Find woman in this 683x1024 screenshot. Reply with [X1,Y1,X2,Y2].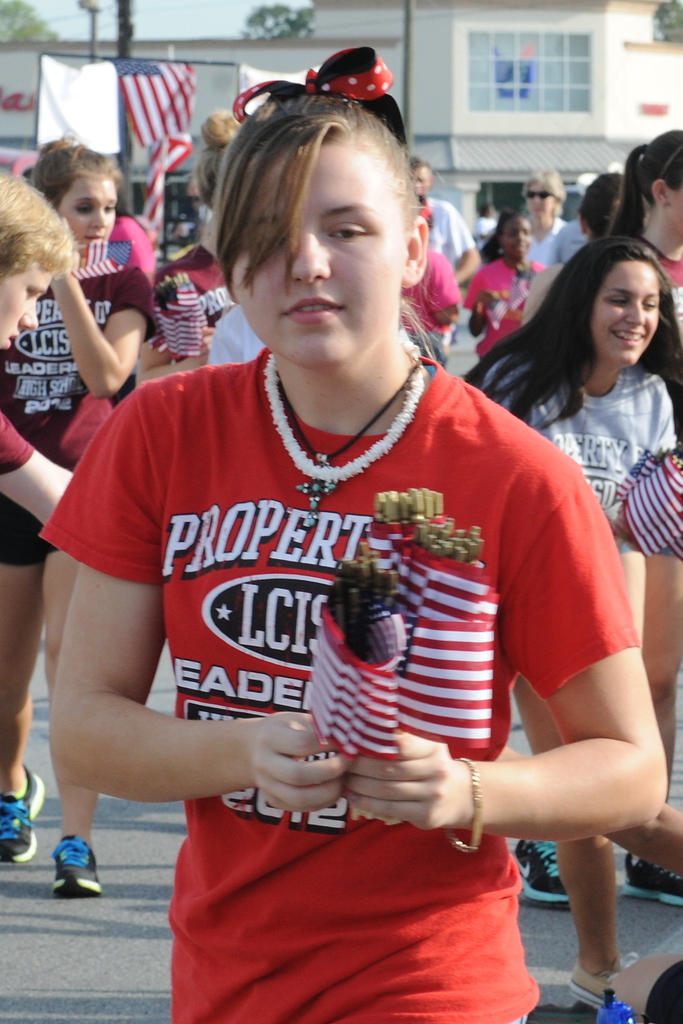
[467,230,682,1021].
